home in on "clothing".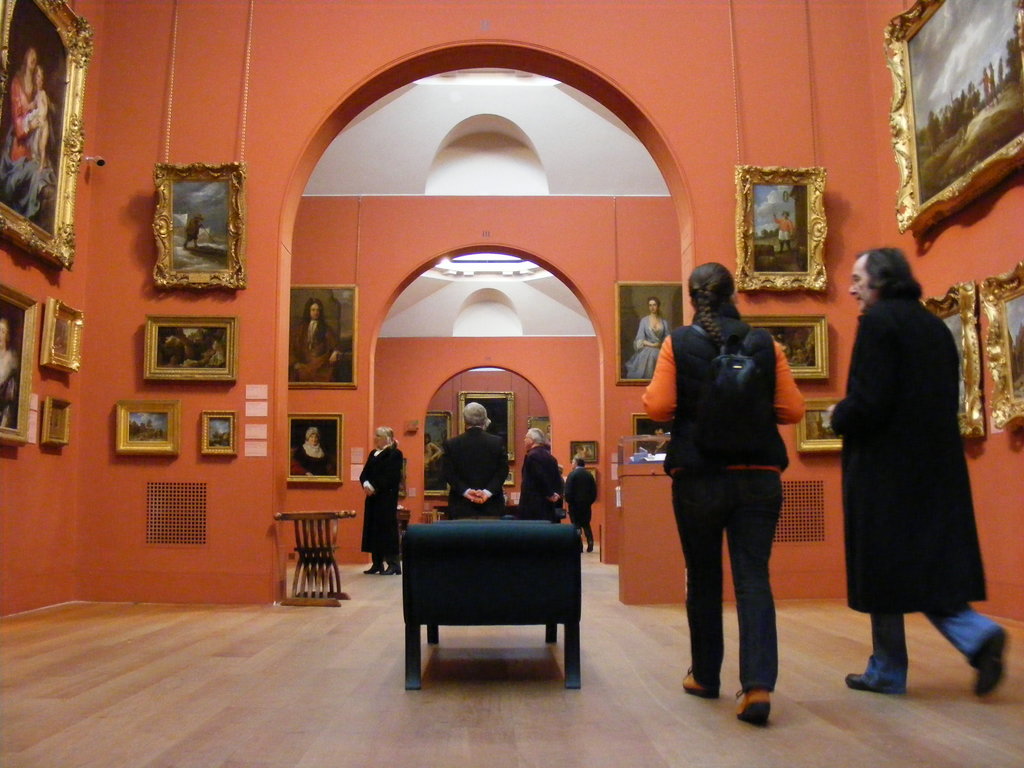
Homed in at box=[438, 421, 515, 524].
